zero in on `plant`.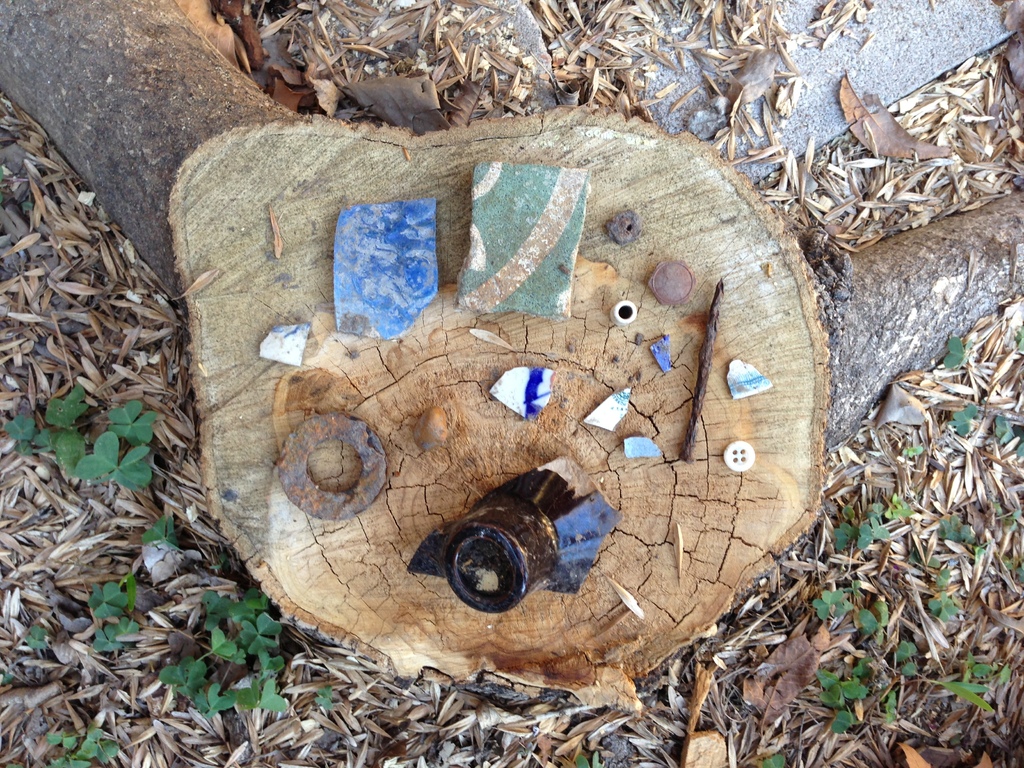
Zeroed in: pyautogui.locateOnScreen(86, 580, 129, 625).
